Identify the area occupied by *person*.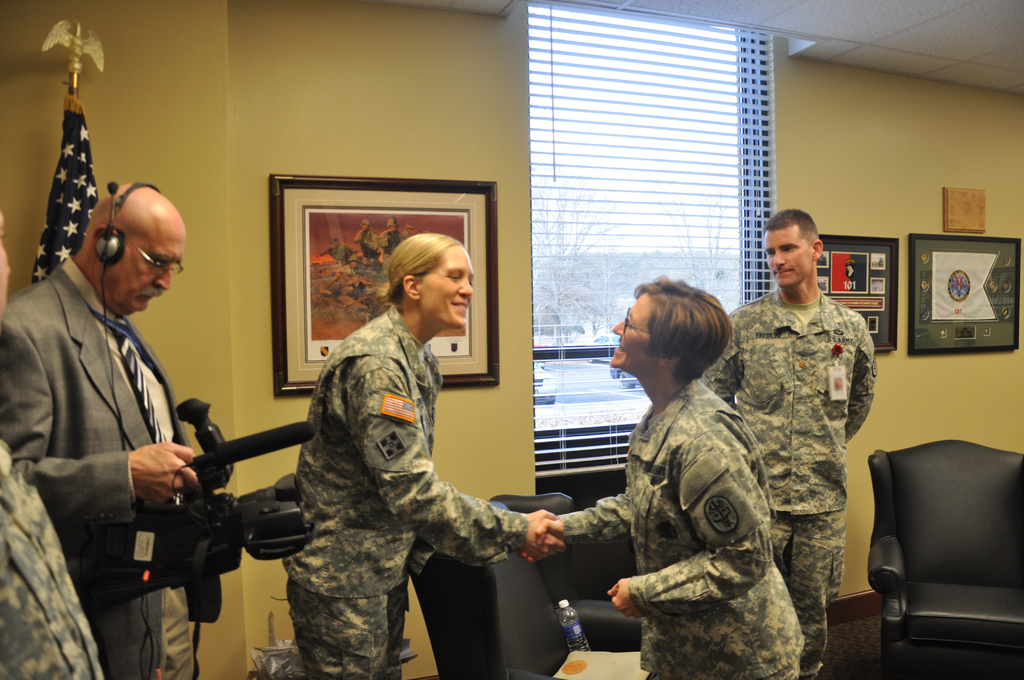
Area: 284 236 566 679.
